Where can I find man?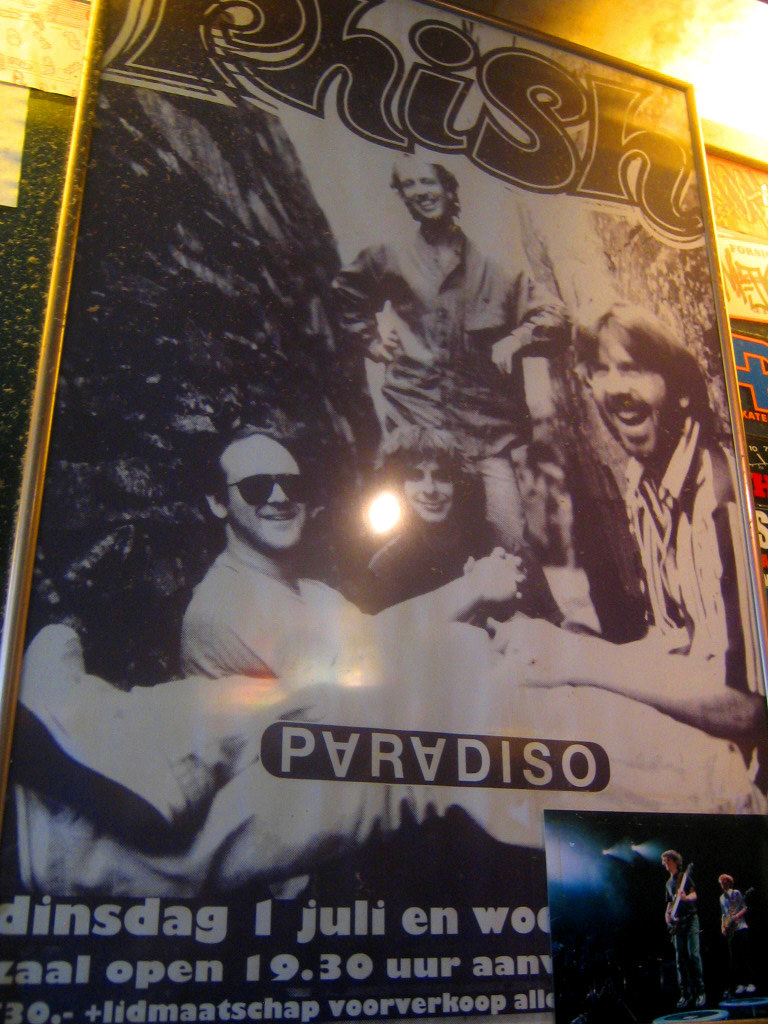
You can find it at 176/429/525/689.
